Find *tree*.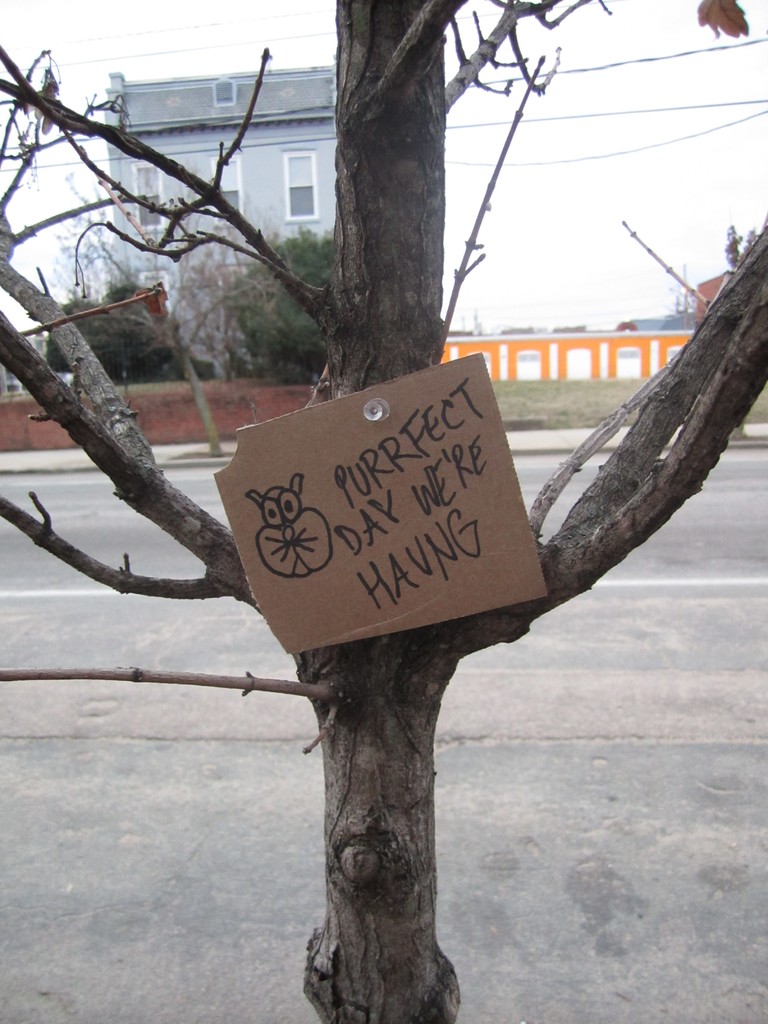
left=708, top=228, right=756, bottom=285.
